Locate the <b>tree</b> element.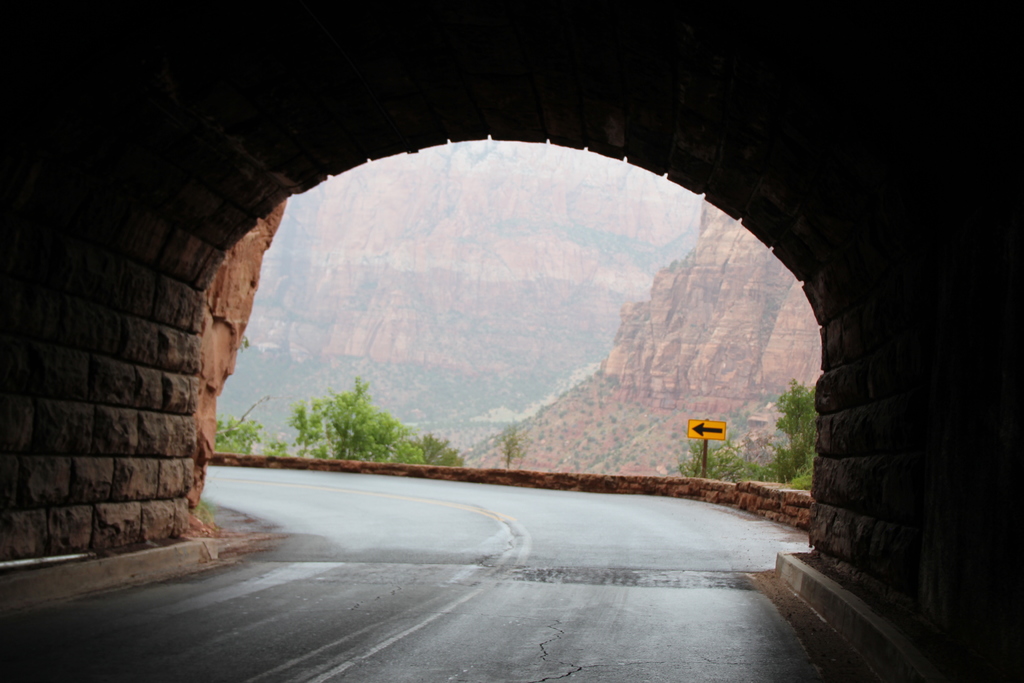
Element bbox: detection(210, 416, 261, 456).
